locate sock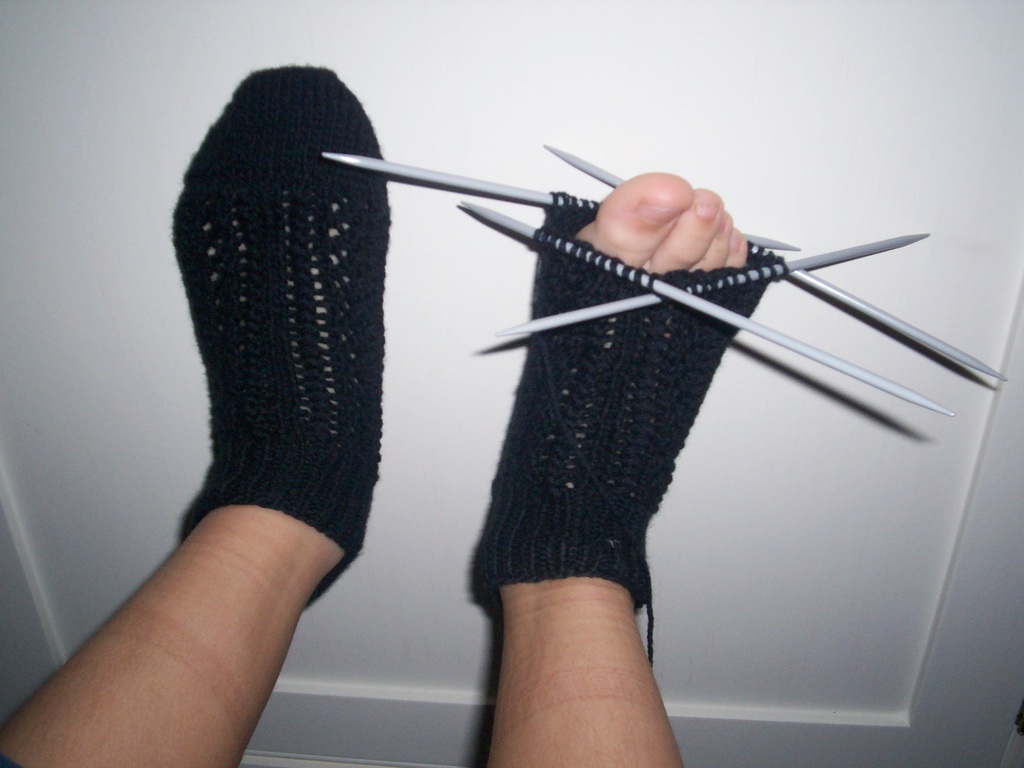
170, 58, 392, 606
